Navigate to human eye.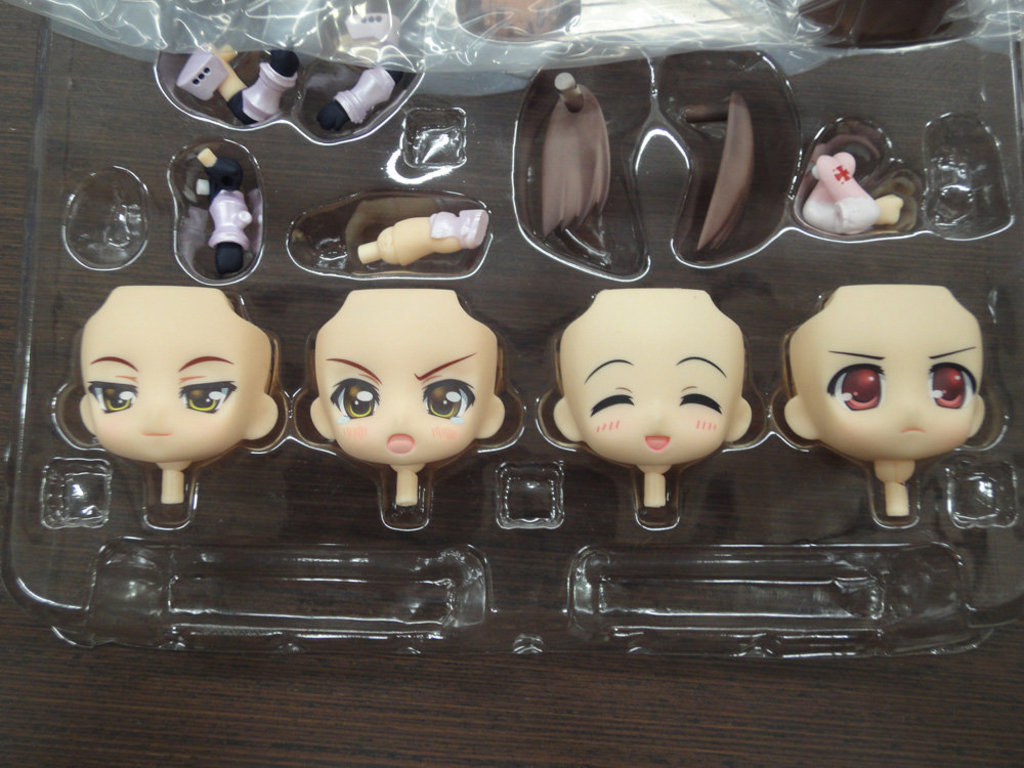
Navigation target: 922,356,980,415.
